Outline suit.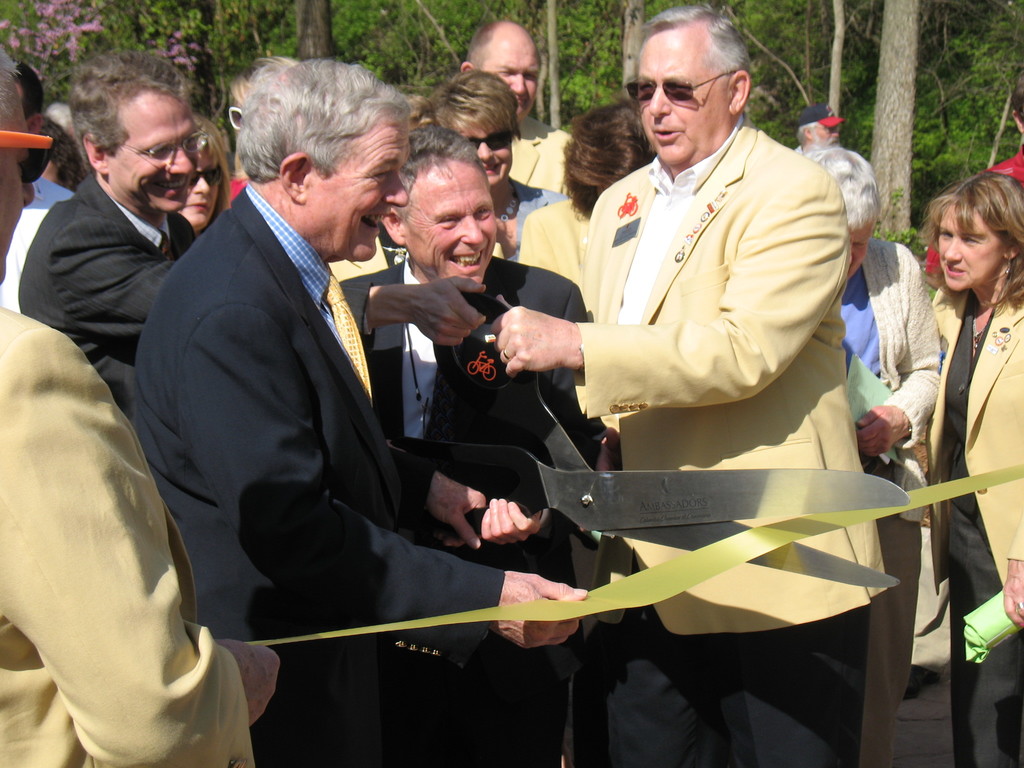
Outline: [20,177,170,440].
